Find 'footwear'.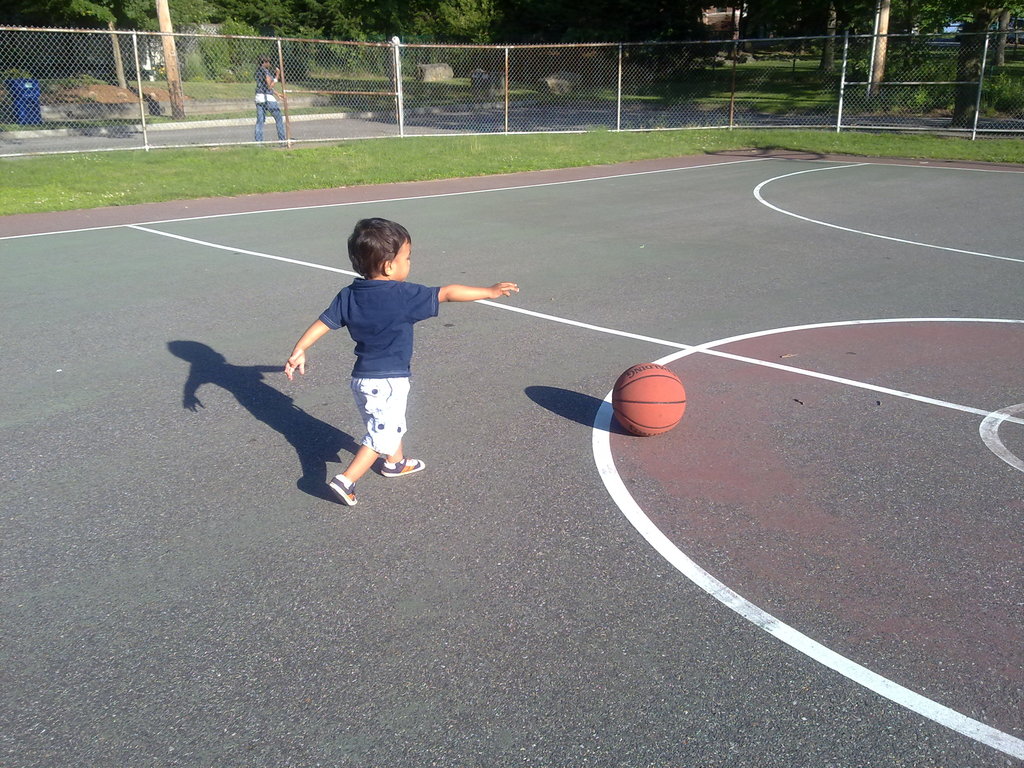
(left=328, top=474, right=357, bottom=509).
